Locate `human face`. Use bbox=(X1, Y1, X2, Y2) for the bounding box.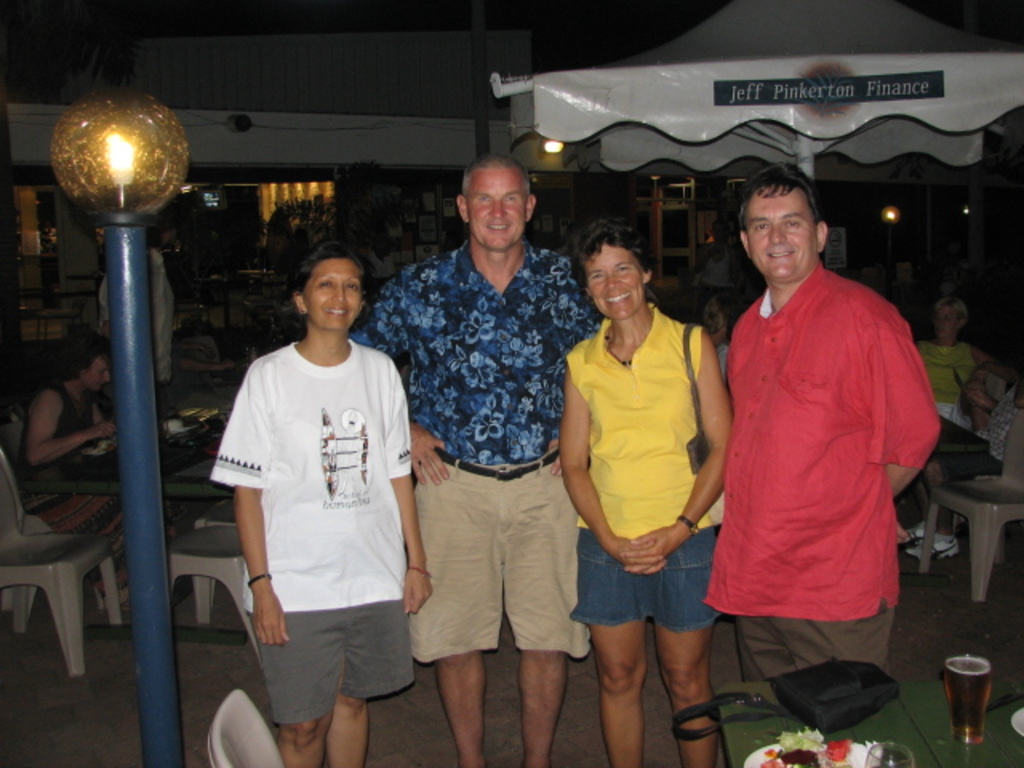
bbox=(742, 189, 813, 274).
